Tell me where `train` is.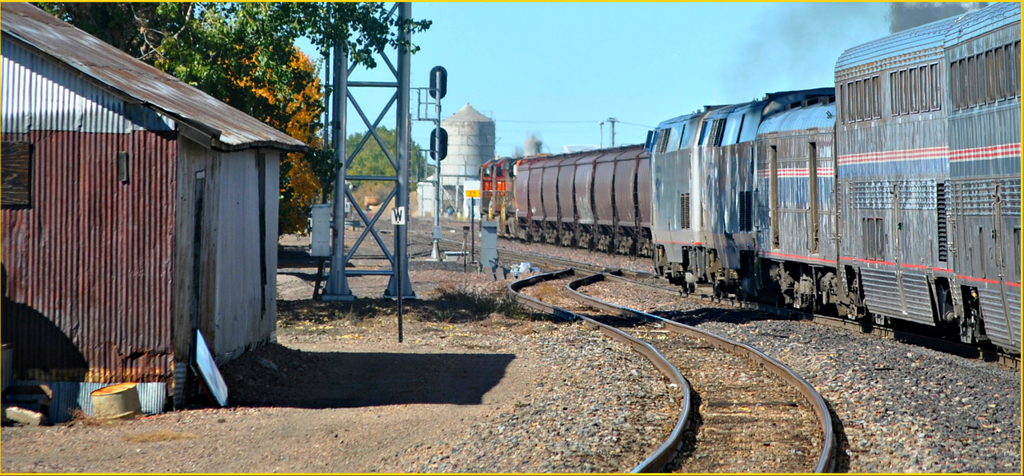
`train` is at Rect(479, 146, 655, 256).
